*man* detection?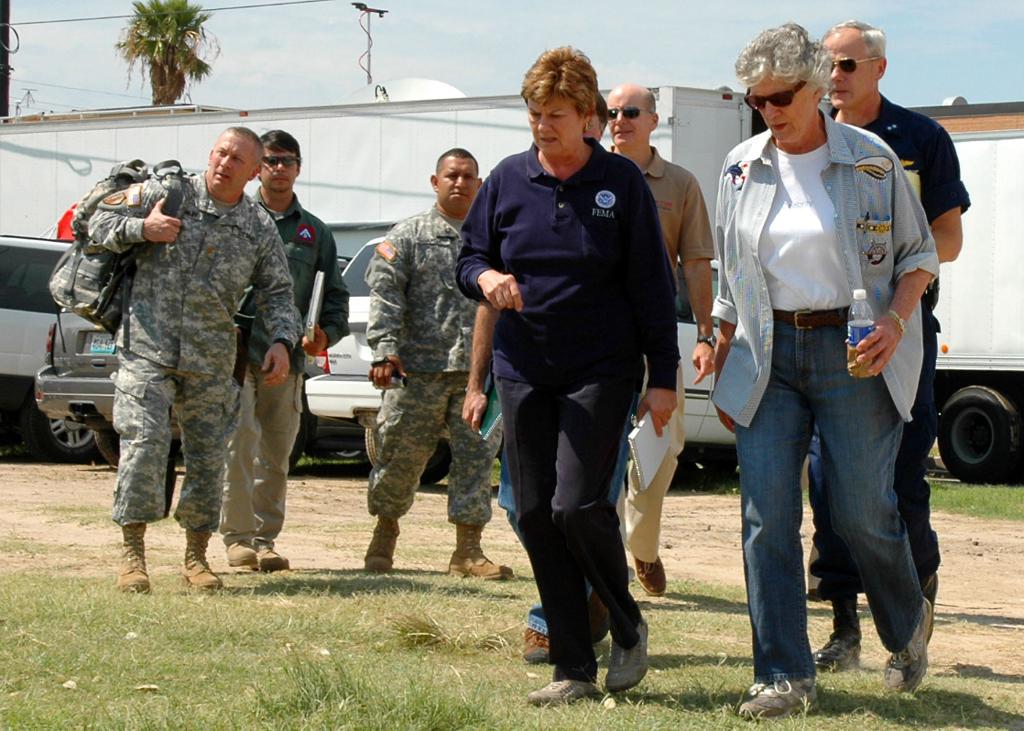
79, 118, 297, 591
